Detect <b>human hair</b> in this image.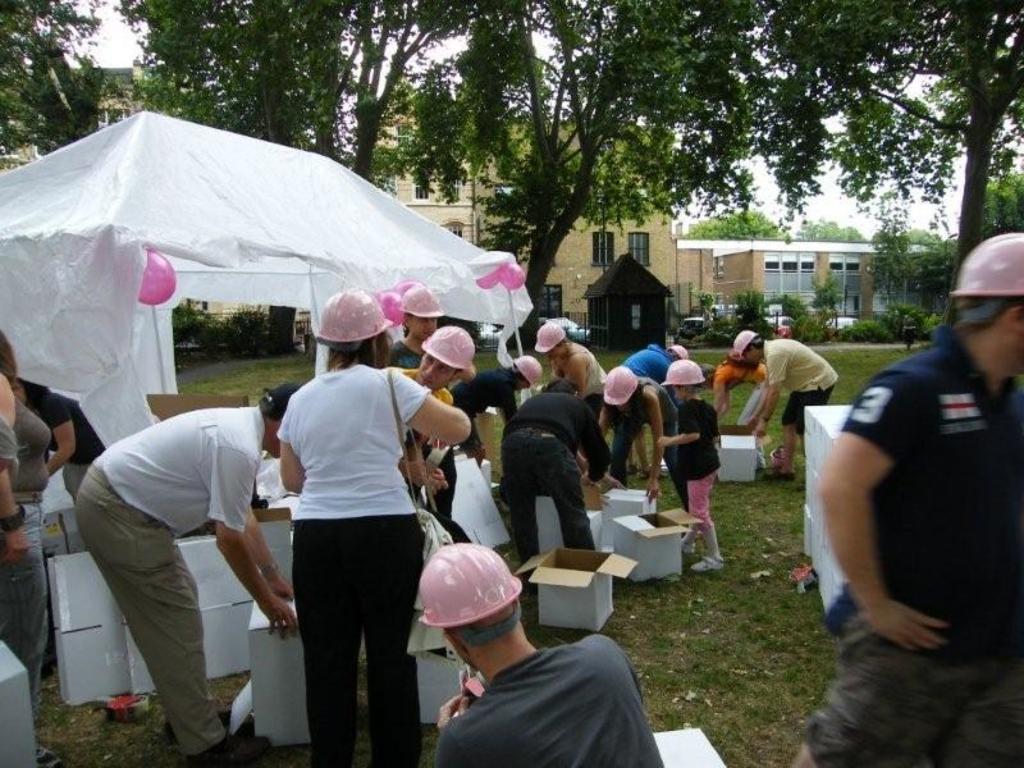
Detection: {"left": 0, "top": 328, "right": 19, "bottom": 384}.
